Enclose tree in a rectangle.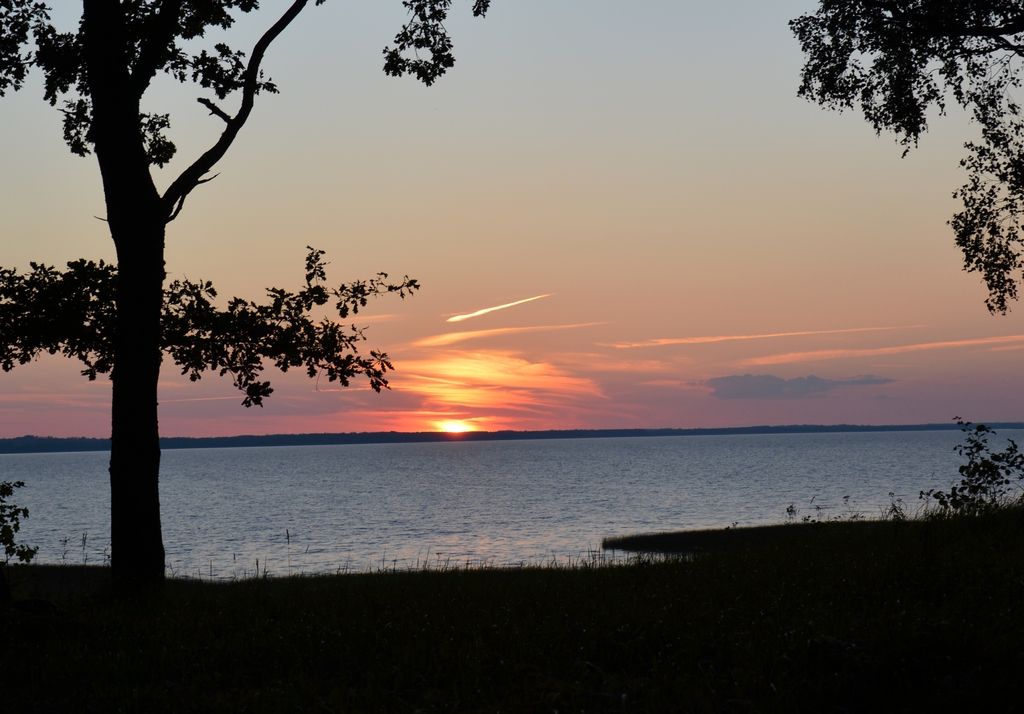
crop(787, 0, 1023, 528).
